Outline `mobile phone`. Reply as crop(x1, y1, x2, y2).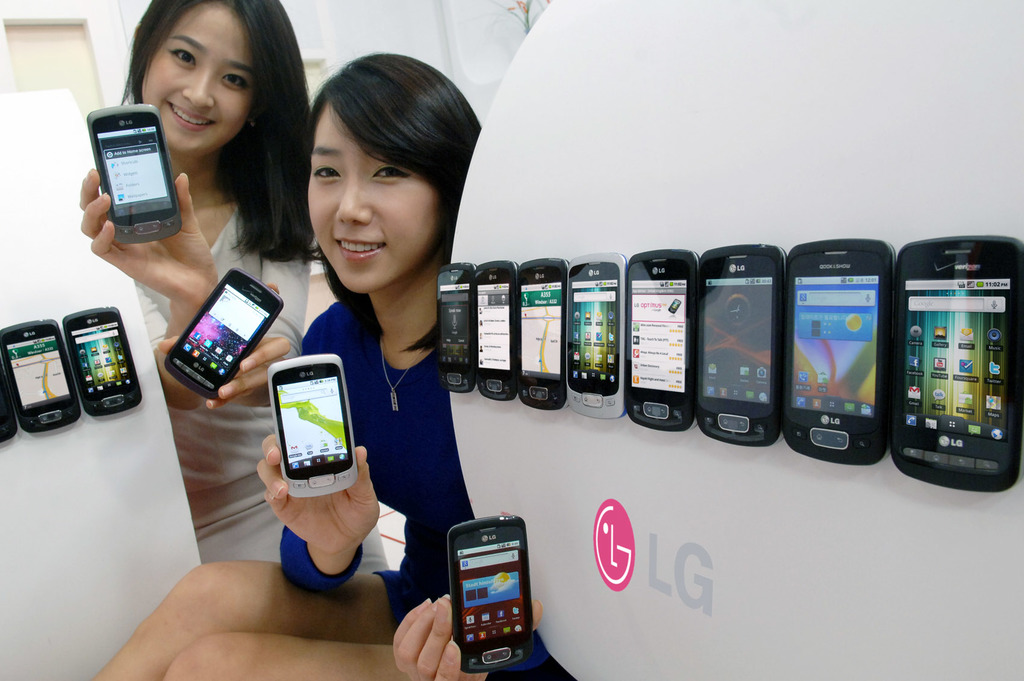
crop(475, 259, 515, 402).
